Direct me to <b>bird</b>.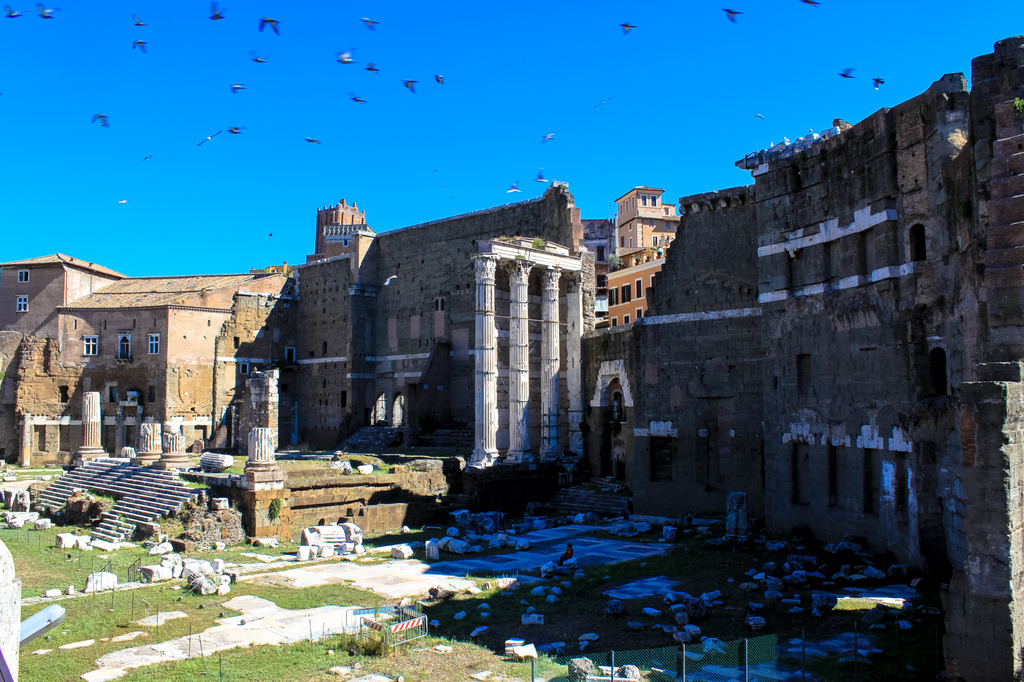
Direction: left=434, top=73, right=446, bottom=86.
